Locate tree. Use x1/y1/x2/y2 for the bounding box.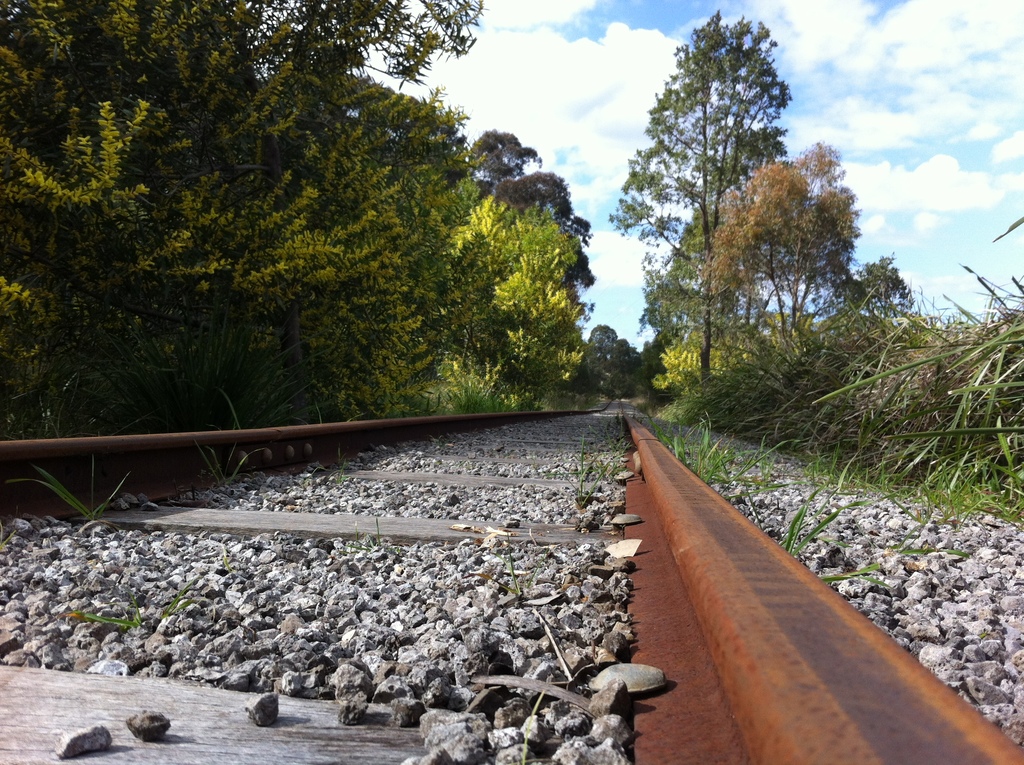
697/140/859/345.
